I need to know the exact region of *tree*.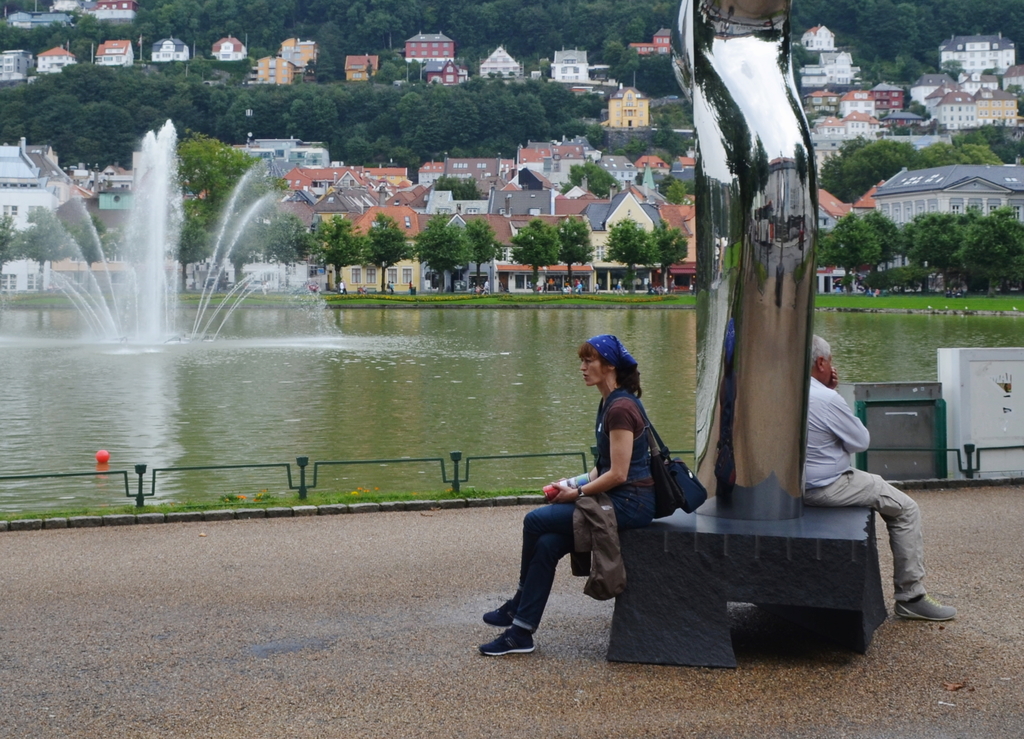
Region: <box>560,158,618,196</box>.
